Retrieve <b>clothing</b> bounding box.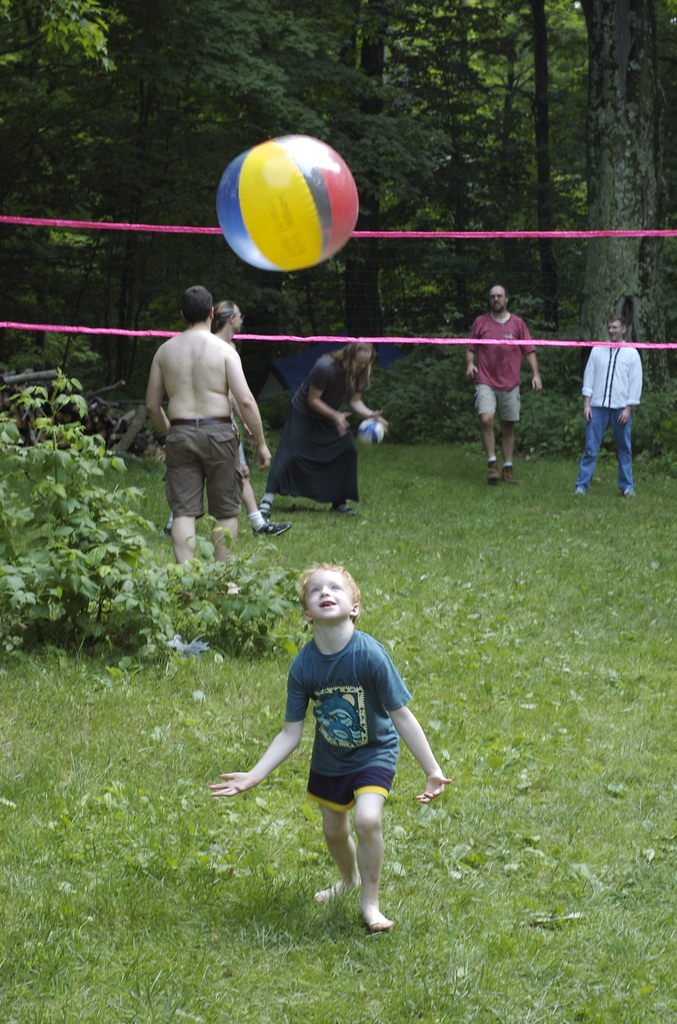
Bounding box: (x1=275, y1=623, x2=412, y2=804).
